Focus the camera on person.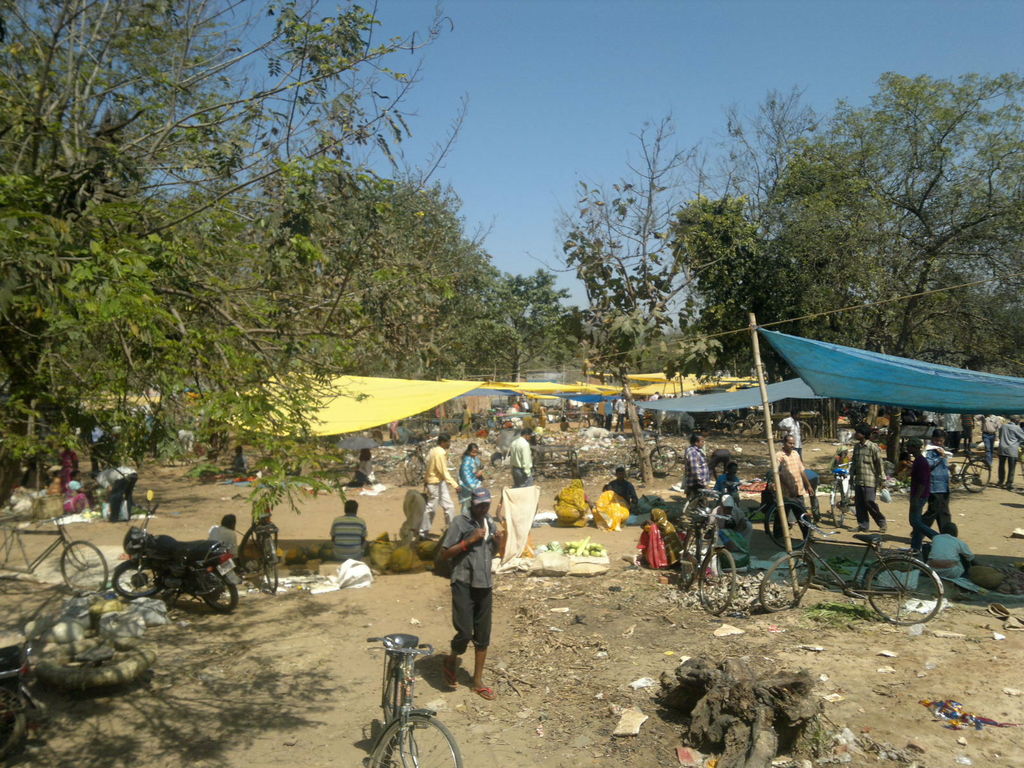
Focus region: pyautogui.locateOnScreen(980, 412, 993, 463).
